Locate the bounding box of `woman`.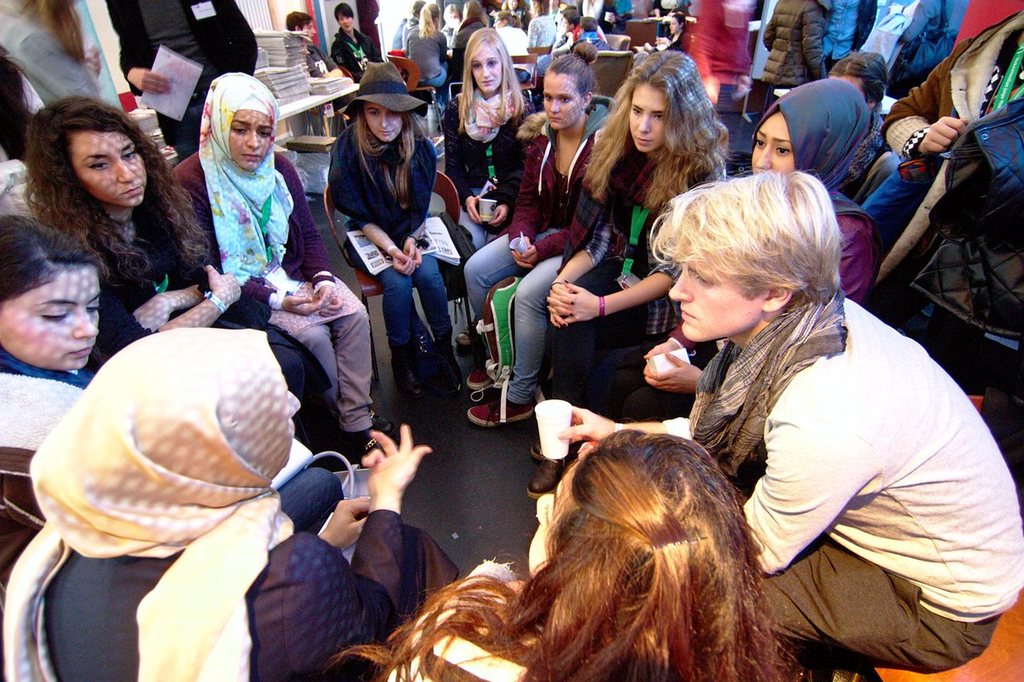
Bounding box: box=[324, 61, 457, 407].
